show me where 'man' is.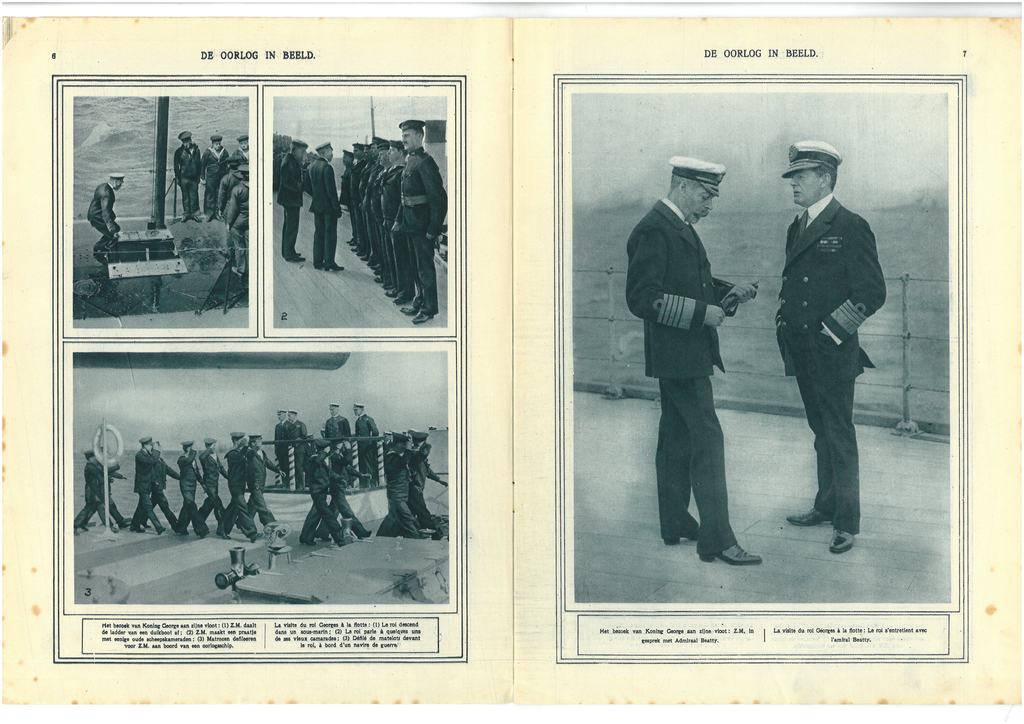
'man' is at {"x1": 86, "y1": 173, "x2": 124, "y2": 258}.
